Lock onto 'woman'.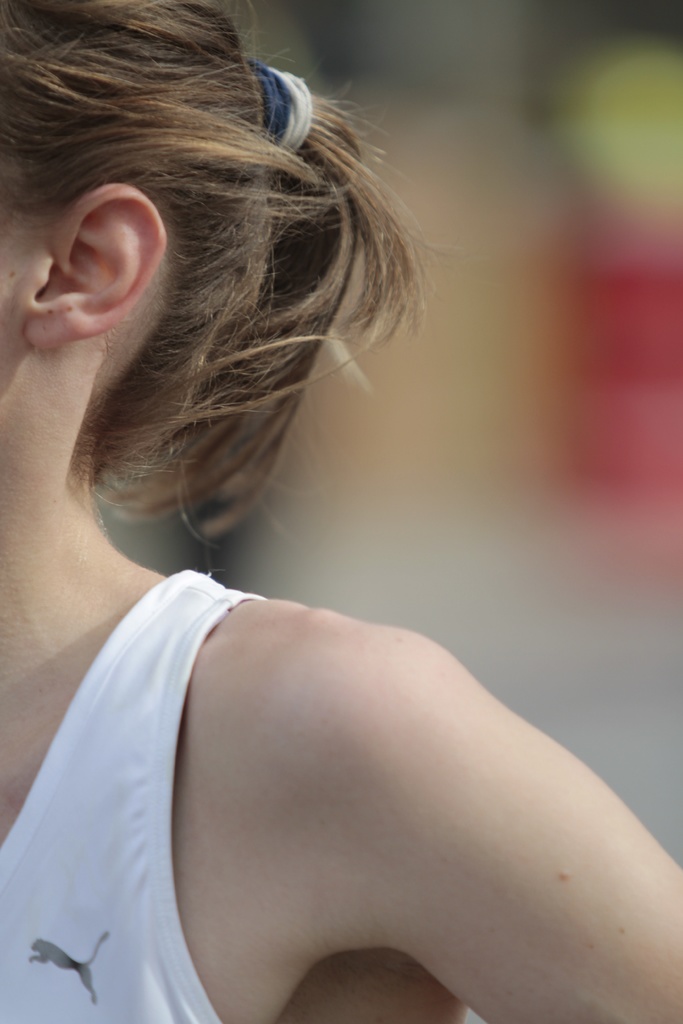
Locked: <bbox>0, 0, 682, 1023</bbox>.
